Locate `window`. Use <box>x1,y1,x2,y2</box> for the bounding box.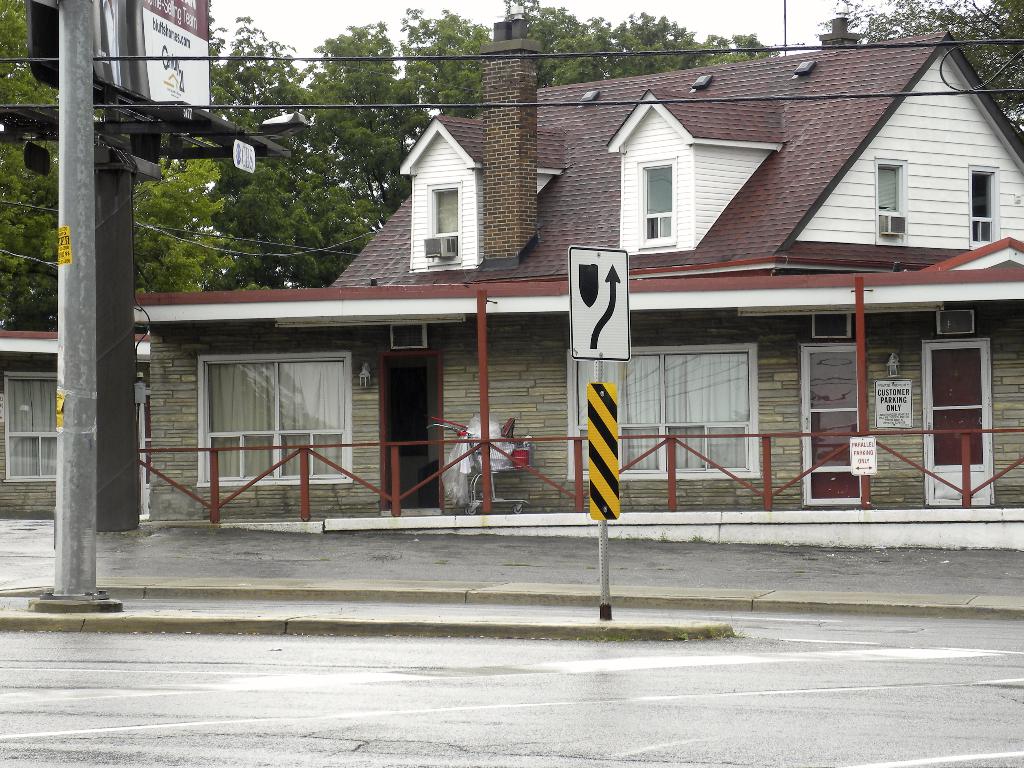
<box>563,345,760,484</box>.
